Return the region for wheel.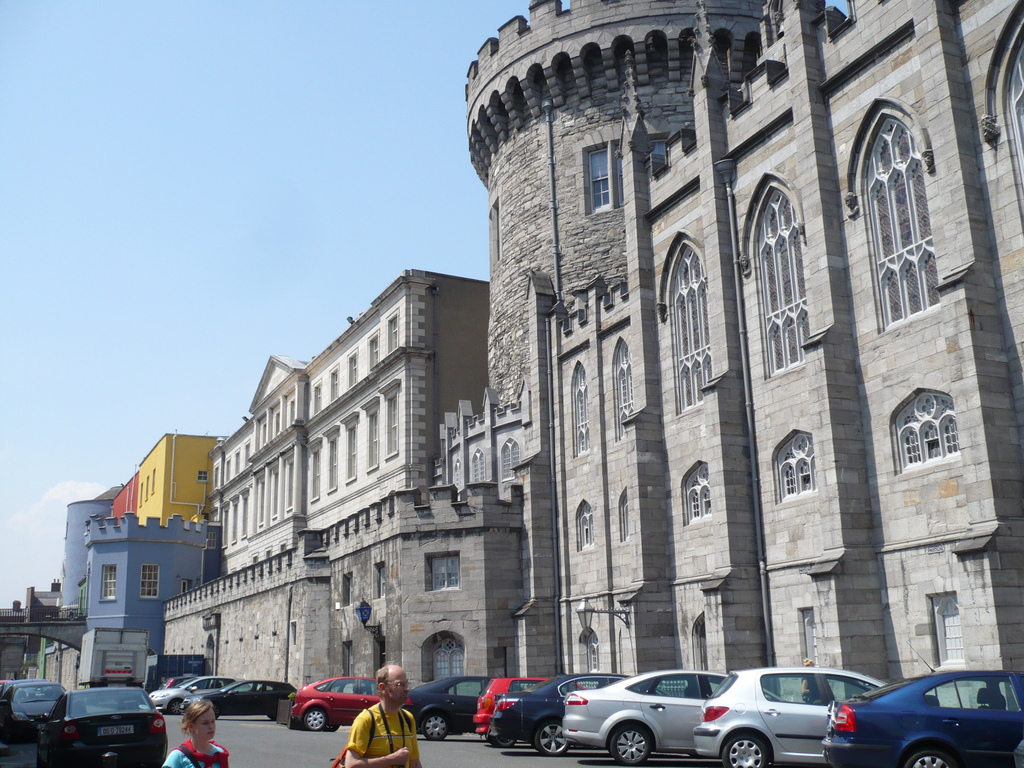
bbox(612, 723, 653, 767).
